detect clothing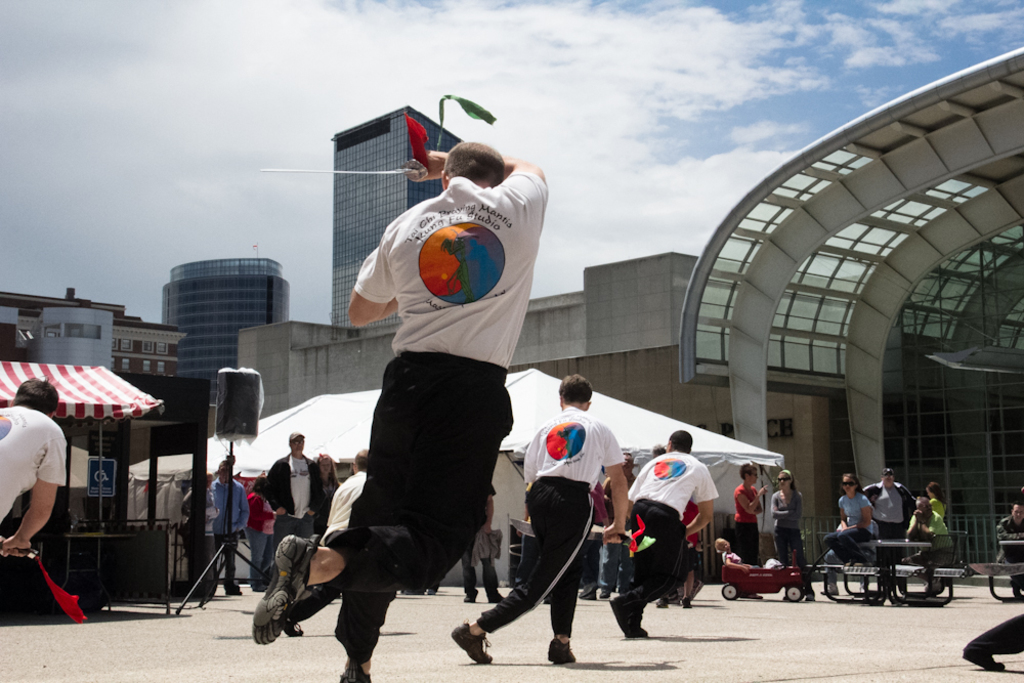
860/479/921/582
